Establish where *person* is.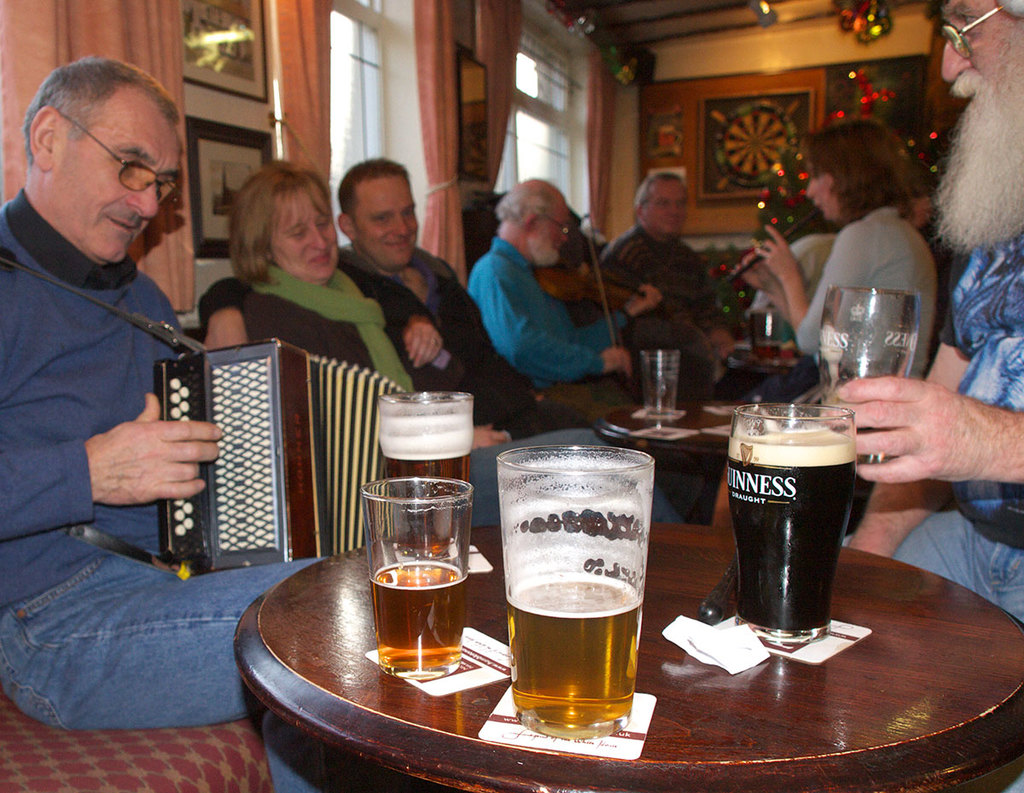
Established at region(817, 0, 1023, 791).
